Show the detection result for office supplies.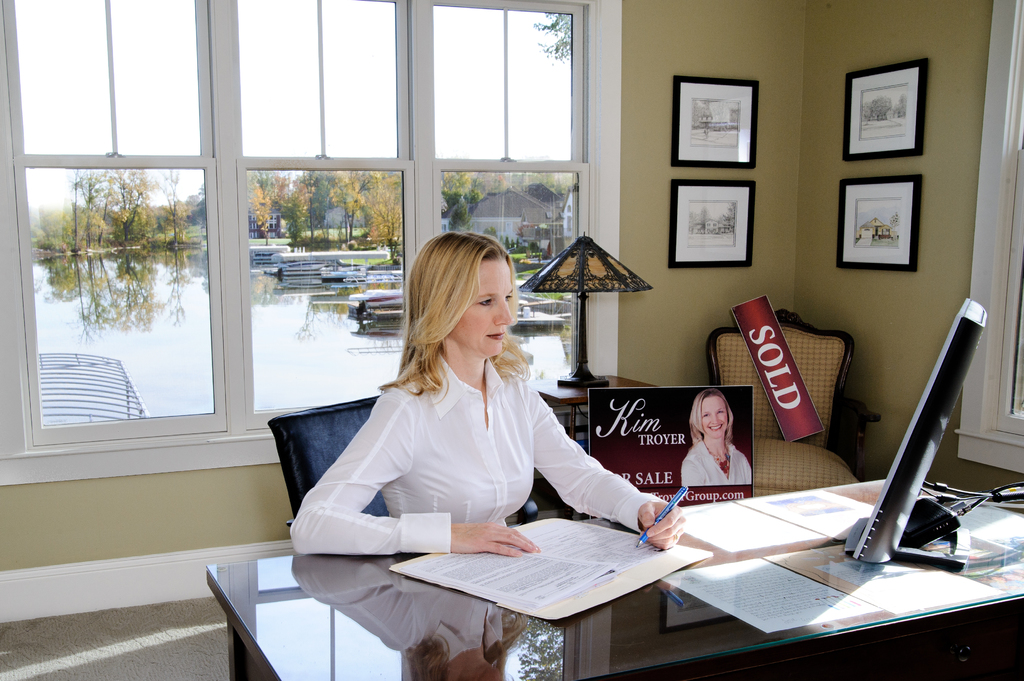
(x1=662, y1=550, x2=973, y2=630).
